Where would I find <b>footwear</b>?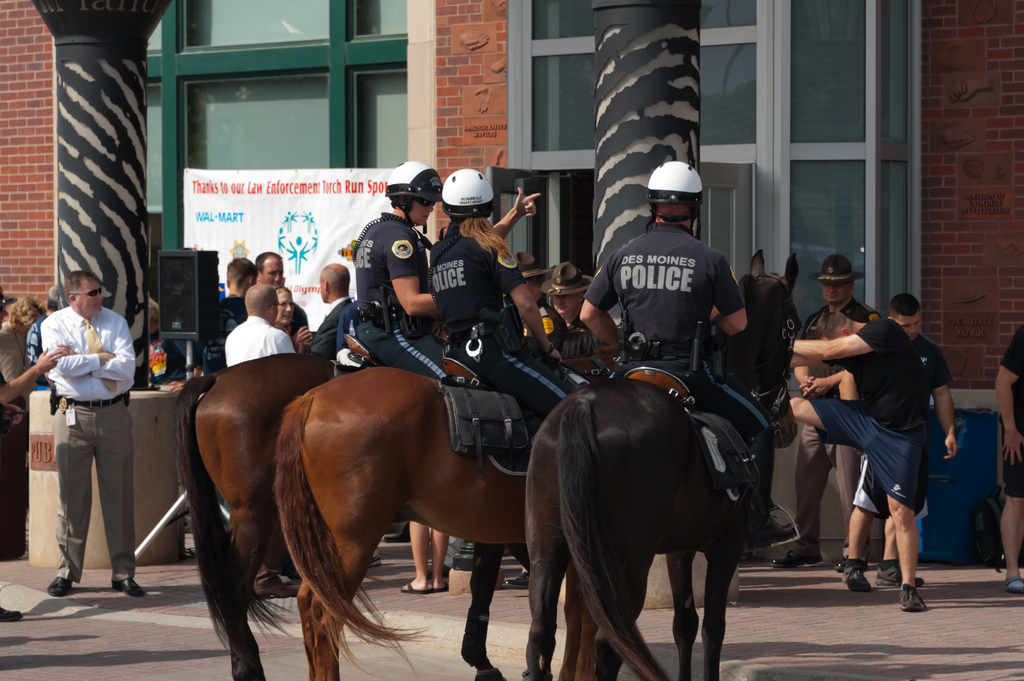
At select_region(431, 584, 446, 591).
